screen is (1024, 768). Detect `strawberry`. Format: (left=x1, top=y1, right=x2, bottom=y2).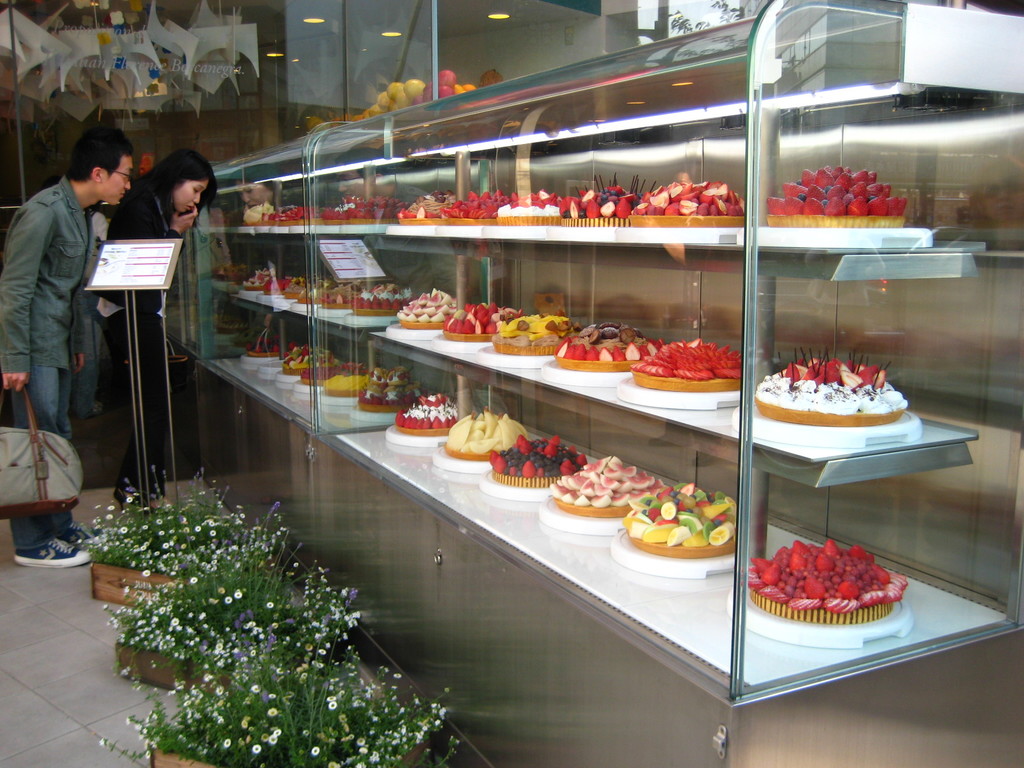
(left=659, top=484, right=673, bottom=501).
